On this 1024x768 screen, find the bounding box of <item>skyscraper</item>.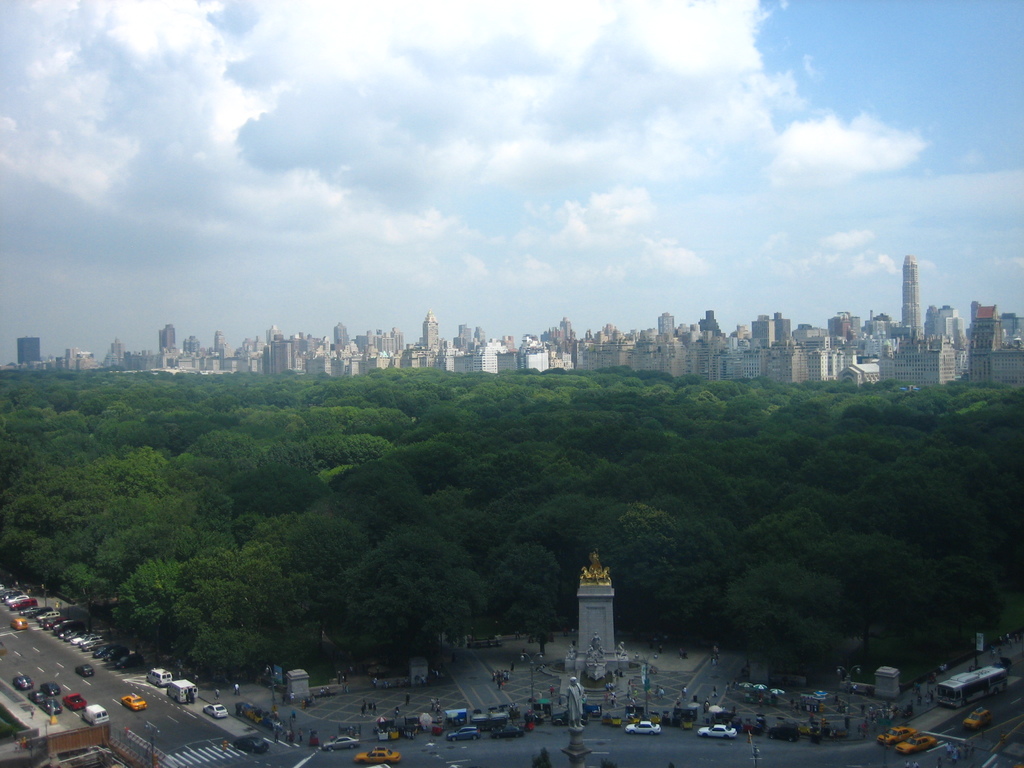
Bounding box: region(844, 349, 857, 368).
